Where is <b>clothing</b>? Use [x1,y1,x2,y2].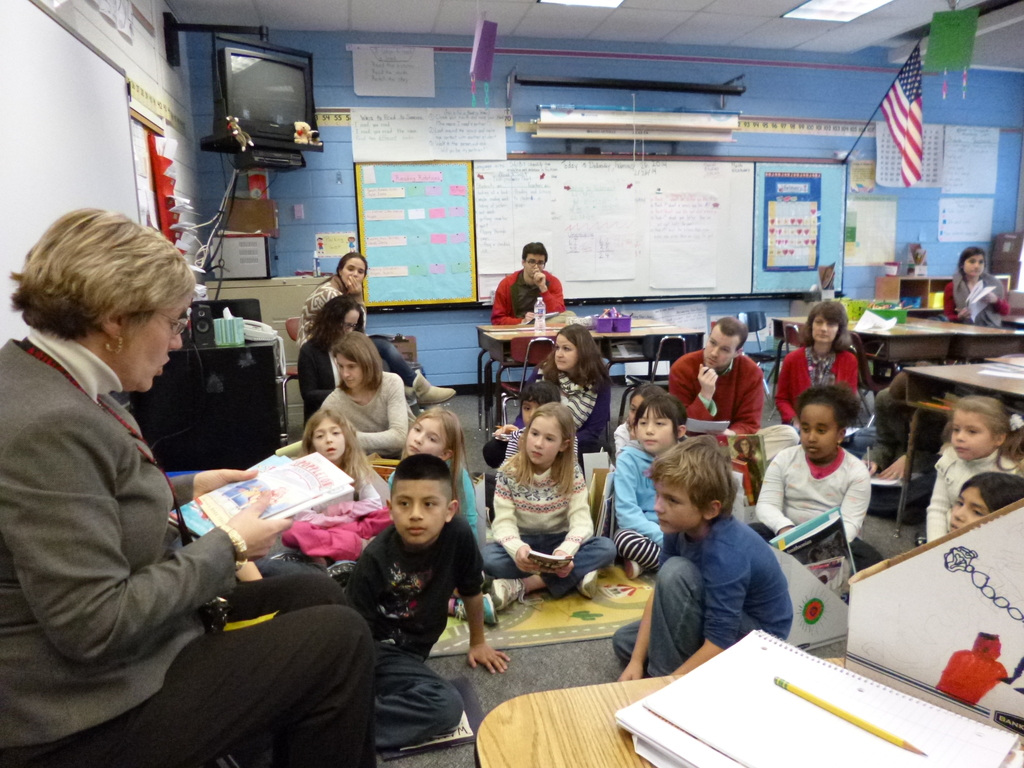
[751,447,887,579].
